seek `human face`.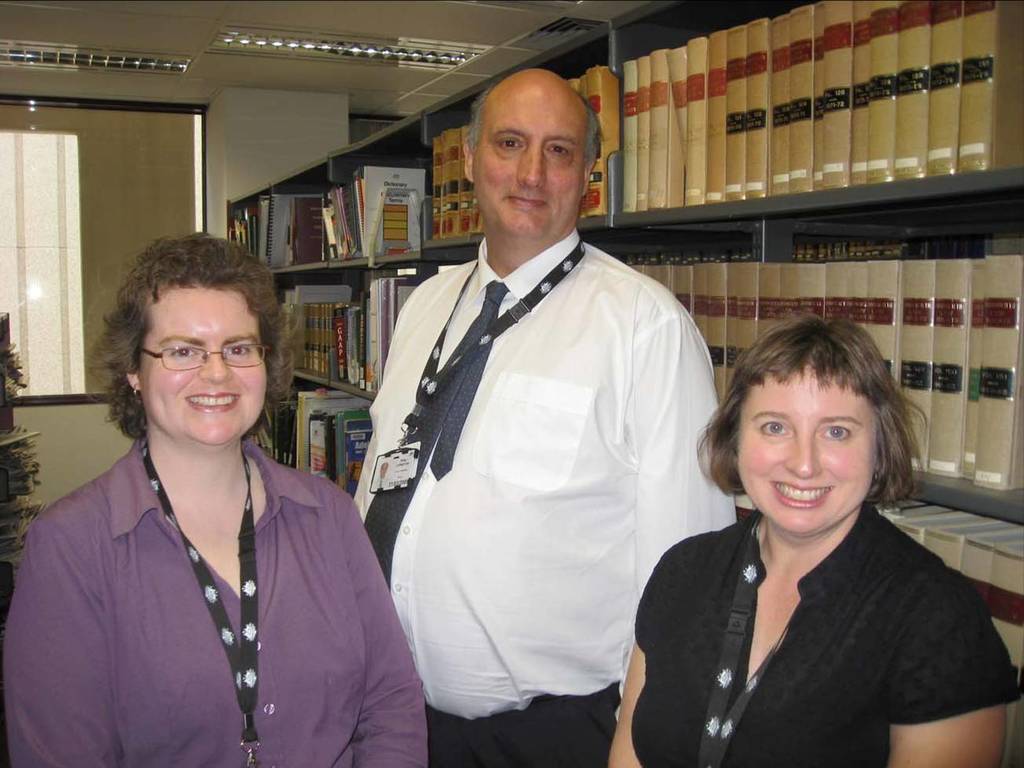
locate(733, 364, 871, 533).
